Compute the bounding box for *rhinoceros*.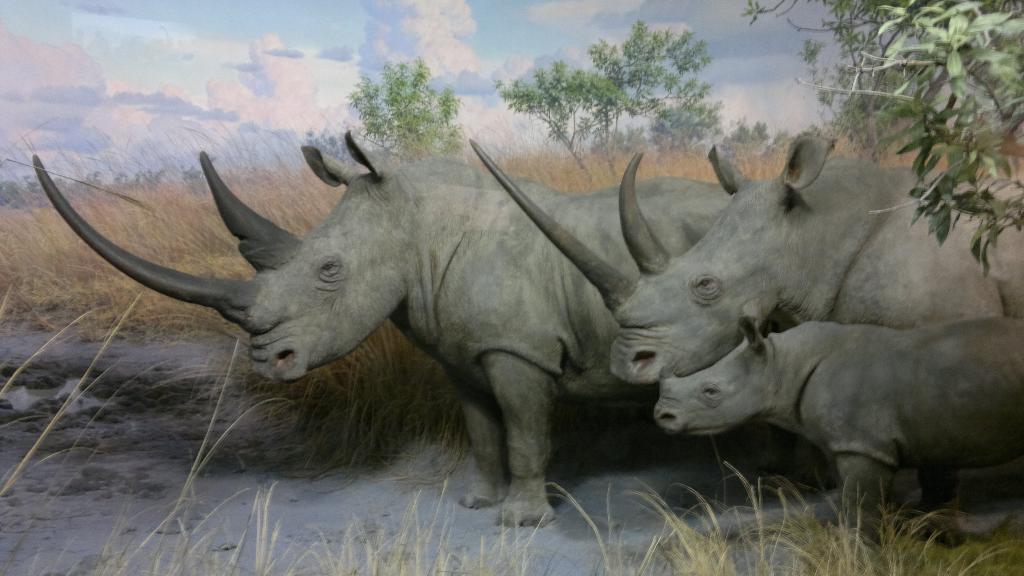
{"left": 20, "top": 115, "right": 741, "bottom": 531}.
